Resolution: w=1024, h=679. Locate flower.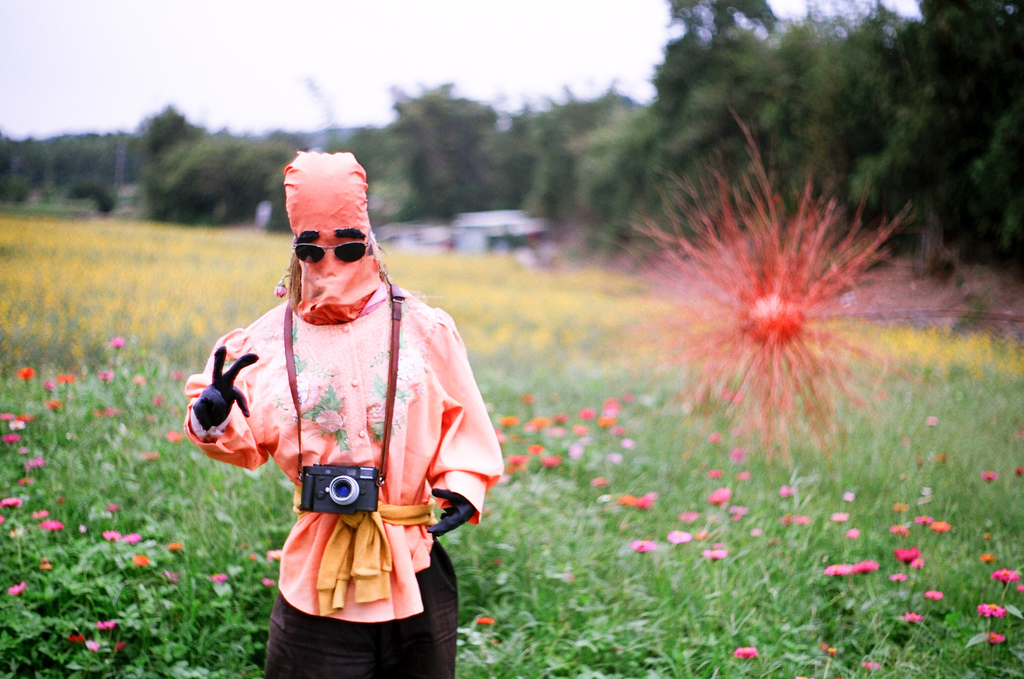
(x1=987, y1=568, x2=1023, y2=586).
